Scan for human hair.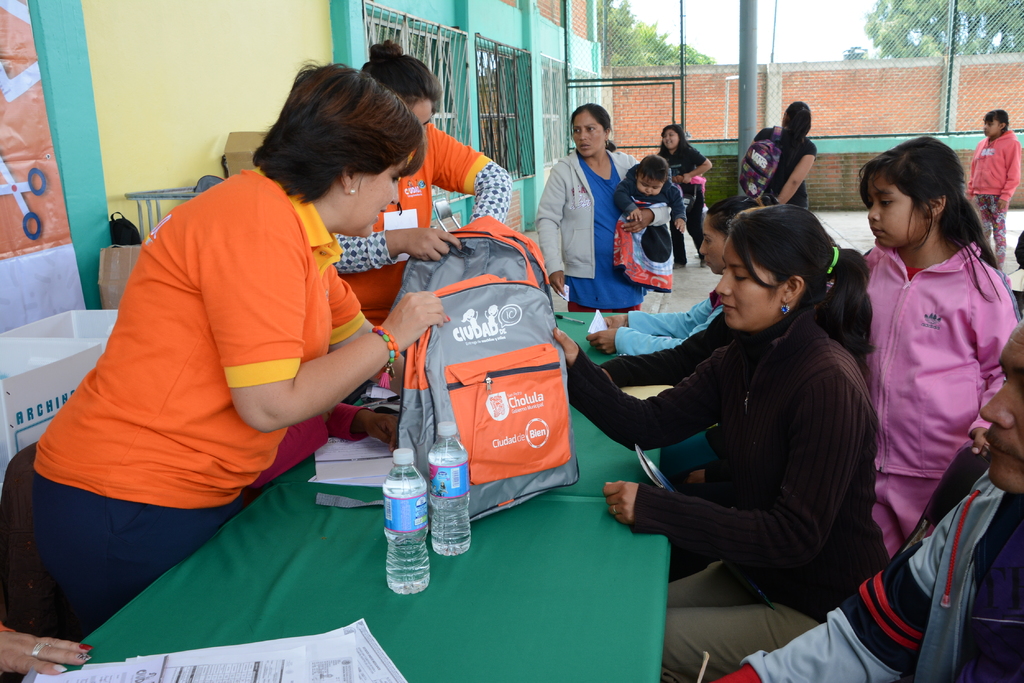
Scan result: [left=635, top=149, right=669, bottom=178].
